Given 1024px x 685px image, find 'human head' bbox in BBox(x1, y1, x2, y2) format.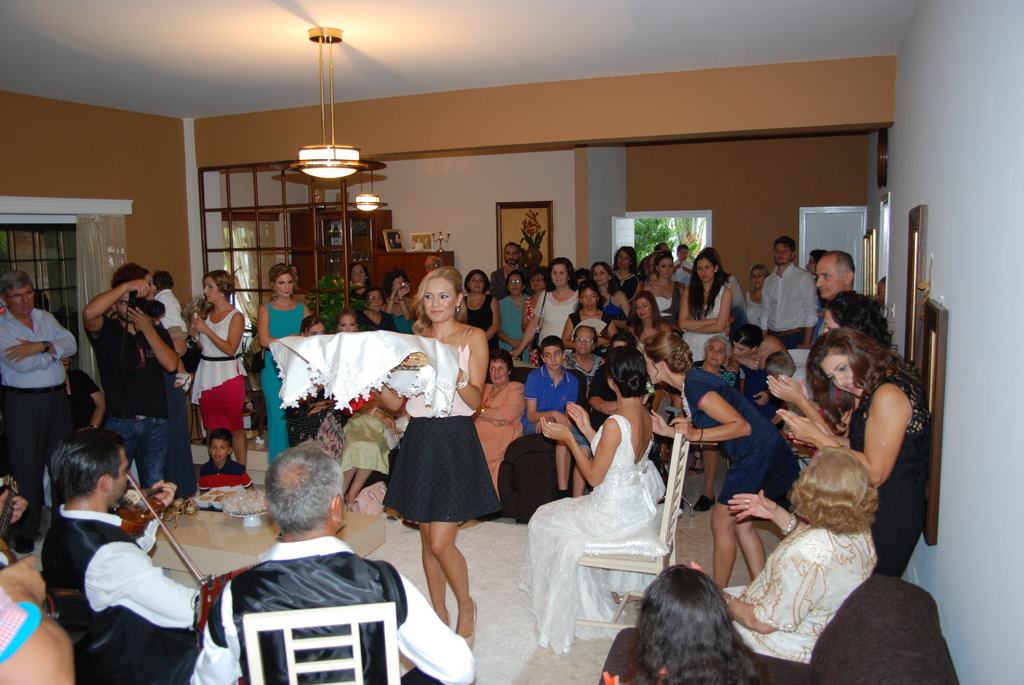
BBox(0, 268, 37, 318).
